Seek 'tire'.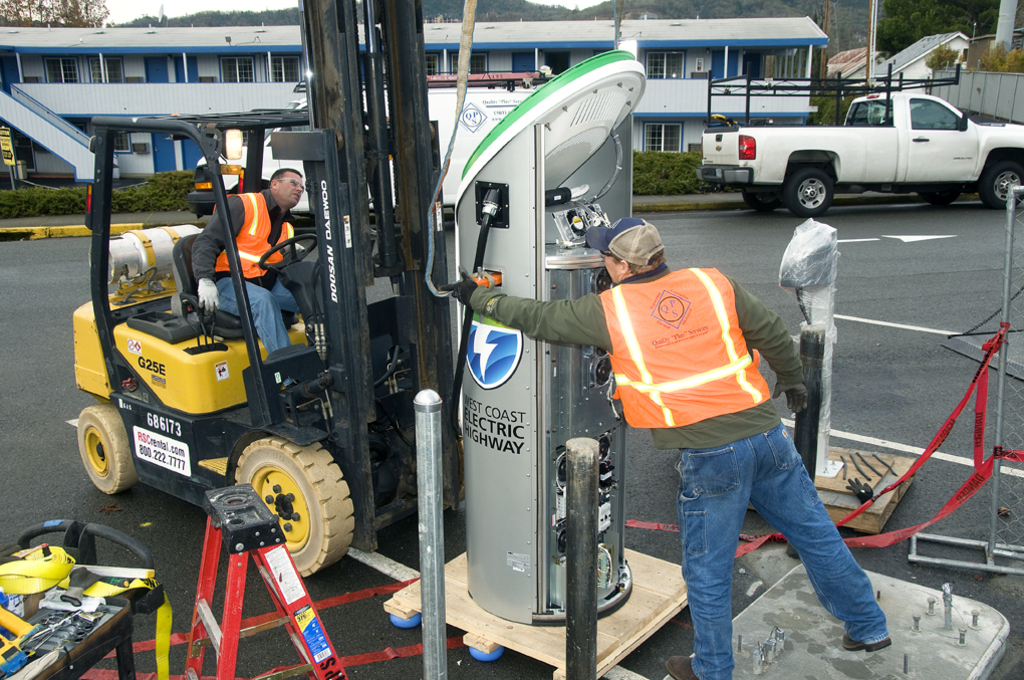
Rect(229, 433, 357, 580).
